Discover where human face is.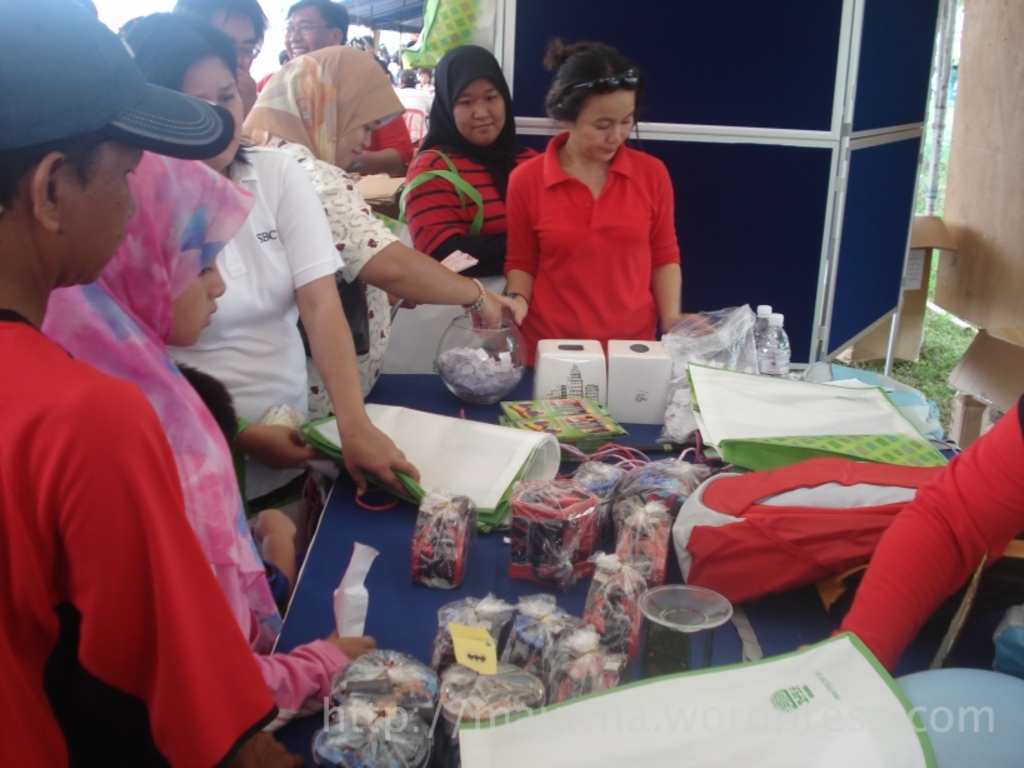
Discovered at <region>453, 76, 510, 146</region>.
